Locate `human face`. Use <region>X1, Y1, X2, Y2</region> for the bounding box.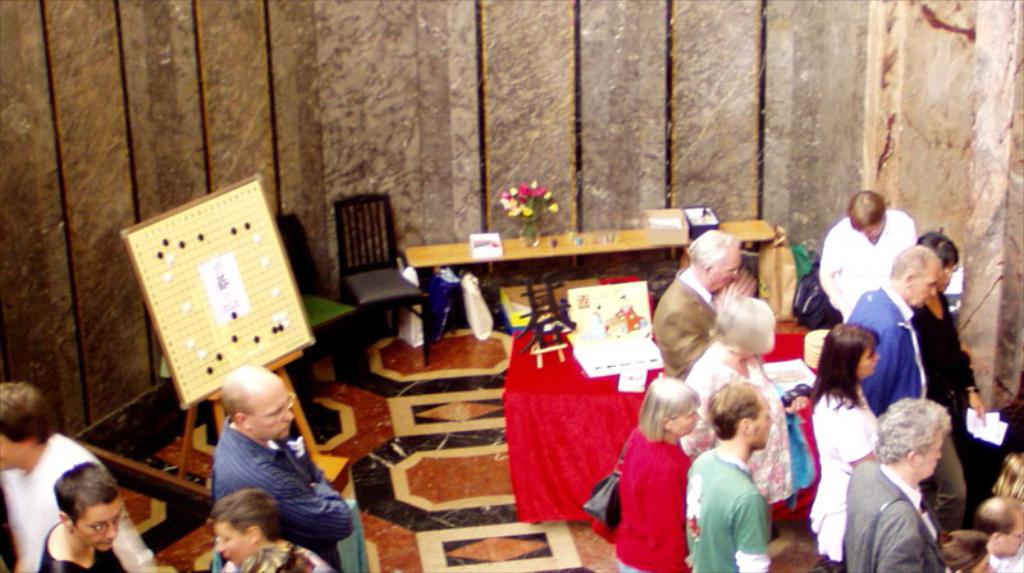
<region>252, 377, 296, 441</region>.
